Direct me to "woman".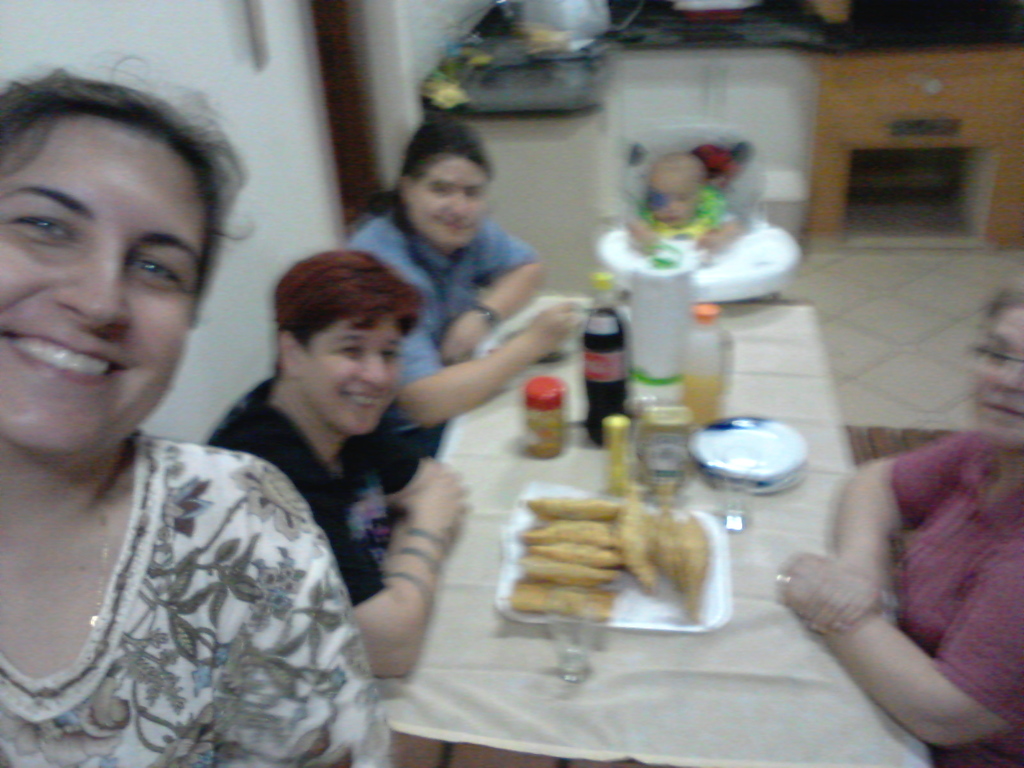
Direction: 350/121/586/466.
